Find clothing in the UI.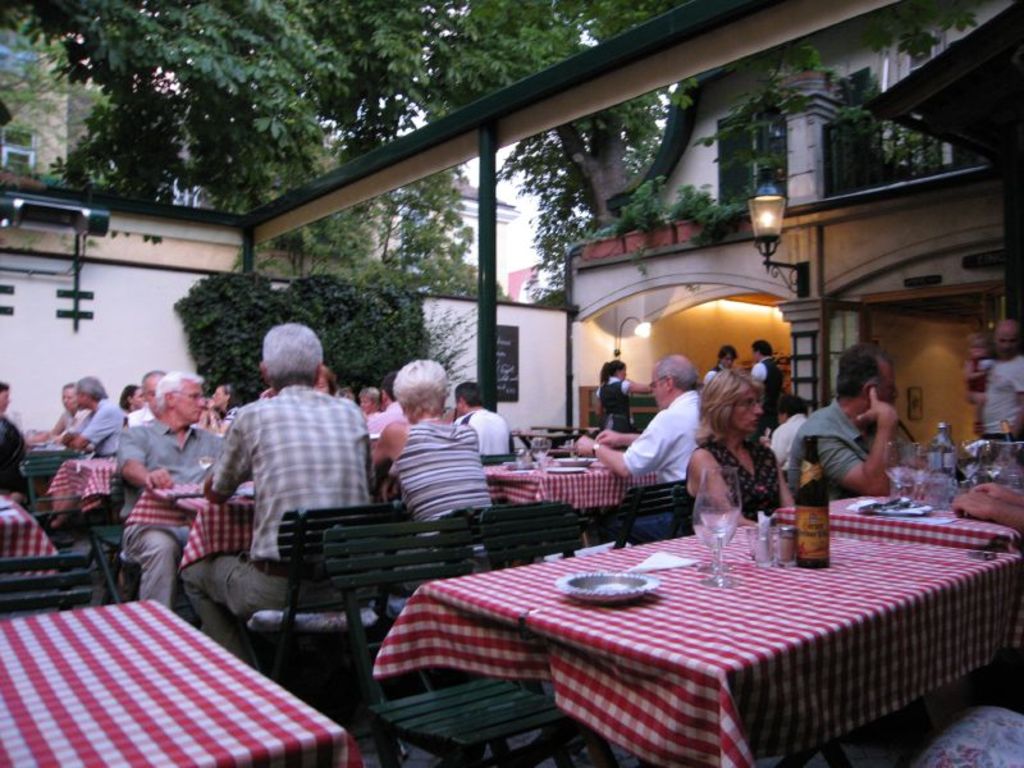
UI element at (0,412,24,492).
